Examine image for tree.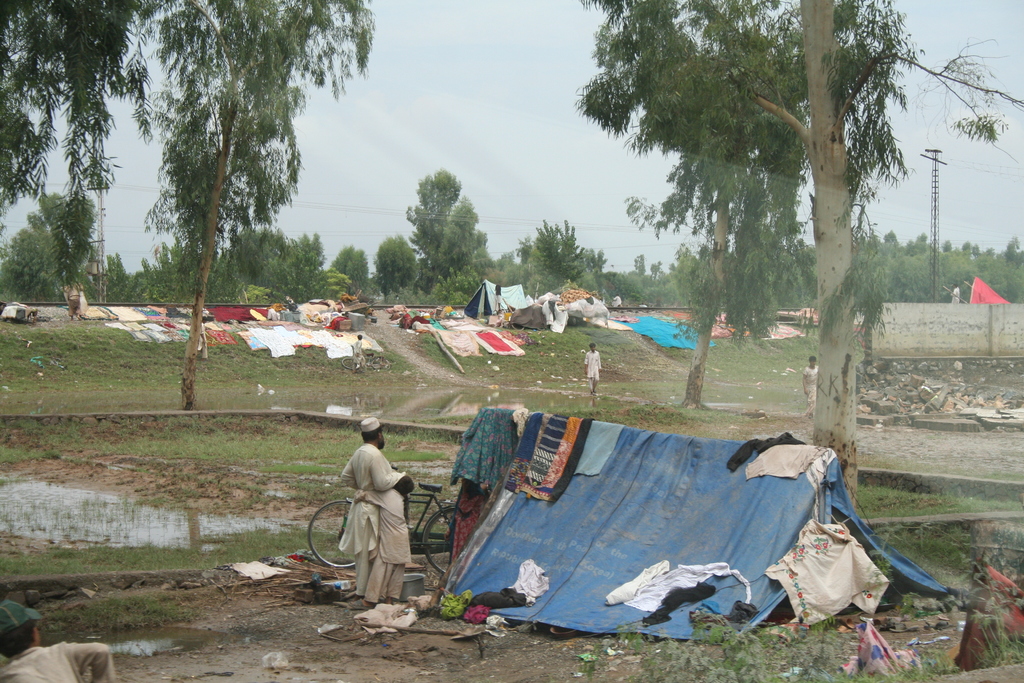
Examination result: bbox(150, 4, 381, 408).
